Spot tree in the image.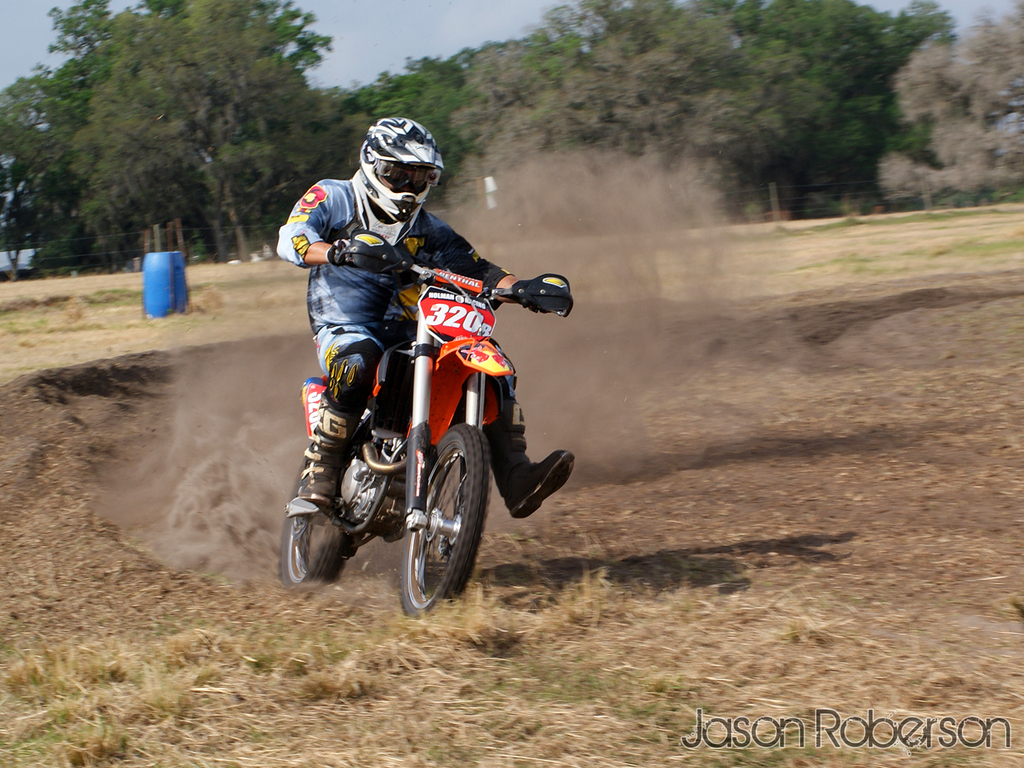
tree found at rect(0, 117, 31, 279).
